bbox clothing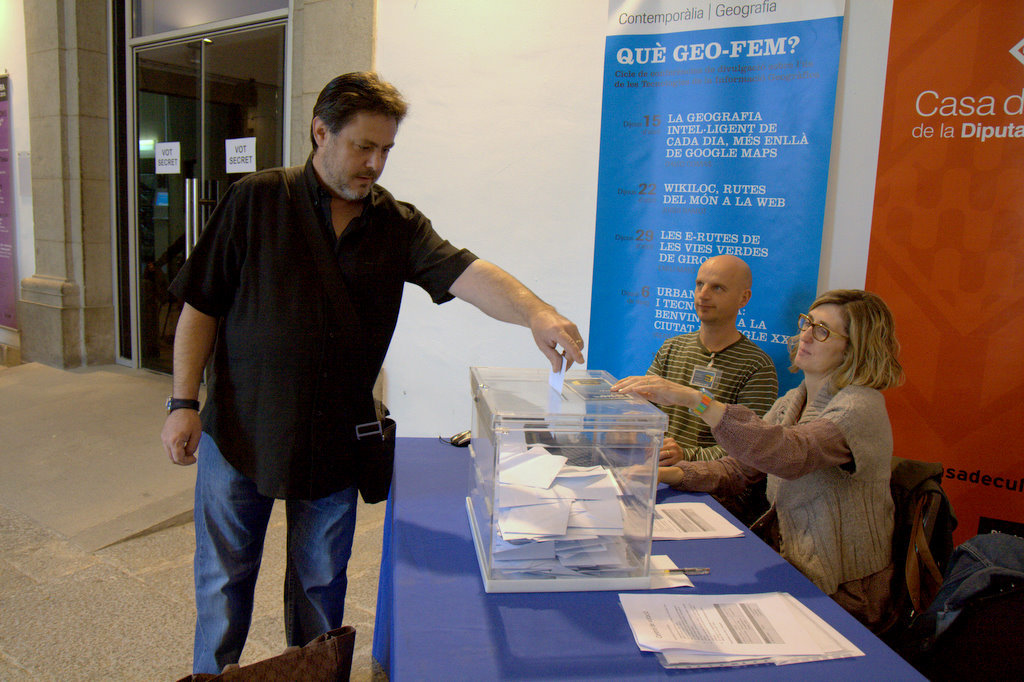
[x1=175, y1=160, x2=485, y2=499]
